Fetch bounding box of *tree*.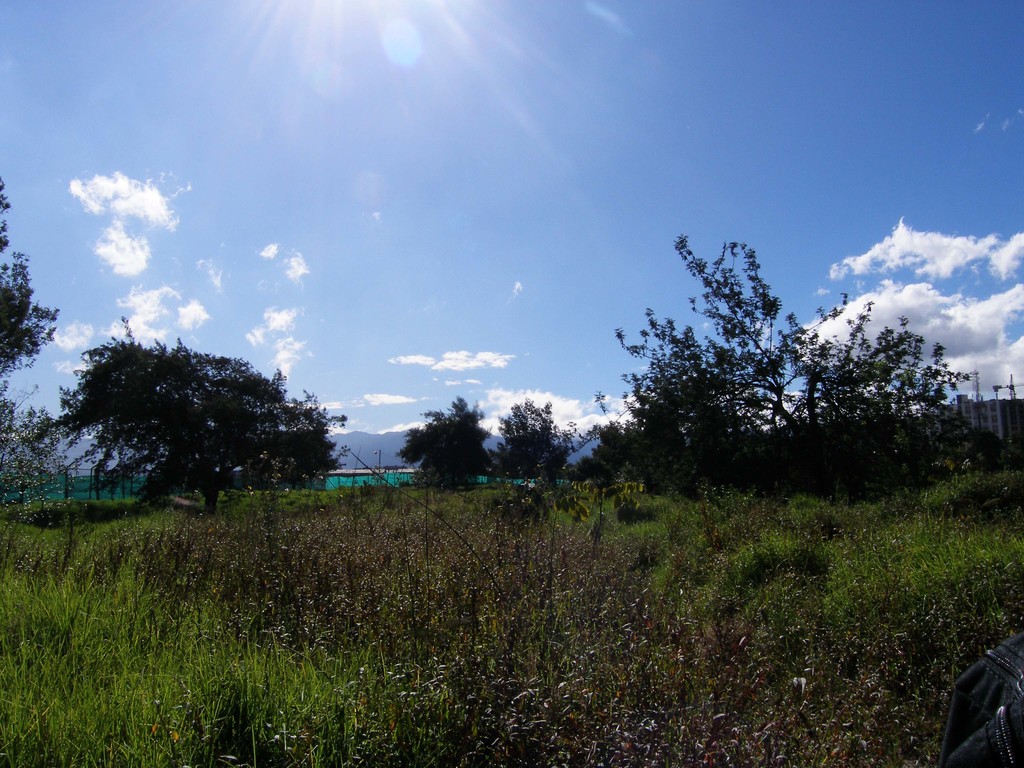
Bbox: {"x1": 0, "y1": 183, "x2": 64, "y2": 380}.
